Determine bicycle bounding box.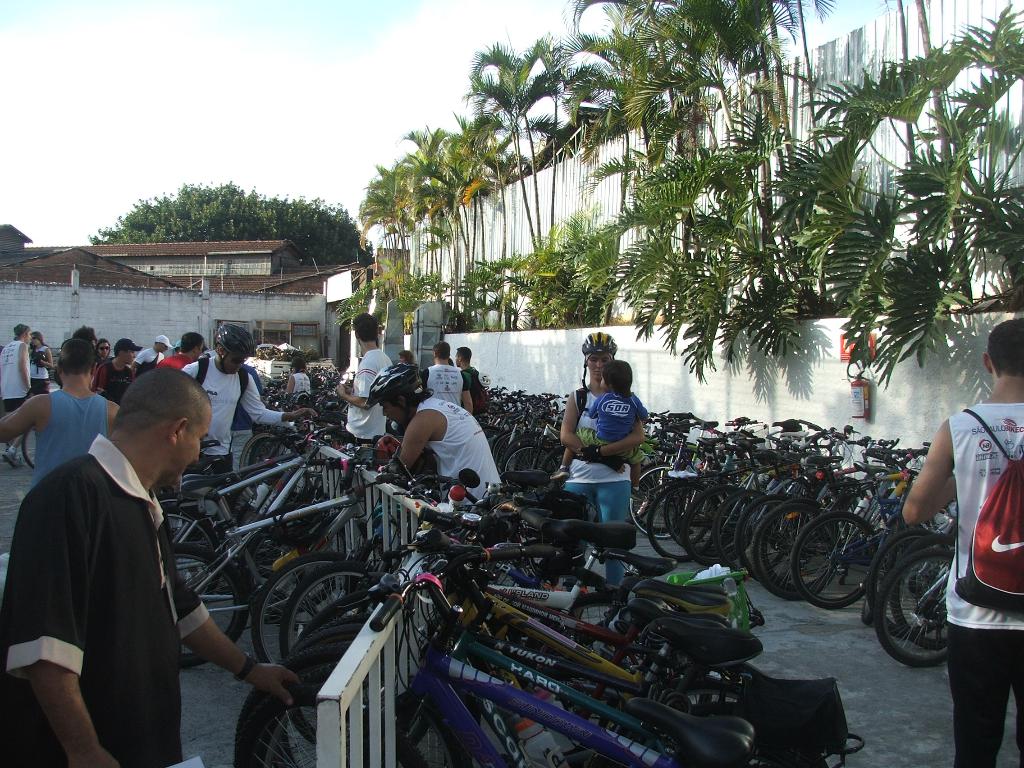
Determined: [781, 440, 883, 597].
